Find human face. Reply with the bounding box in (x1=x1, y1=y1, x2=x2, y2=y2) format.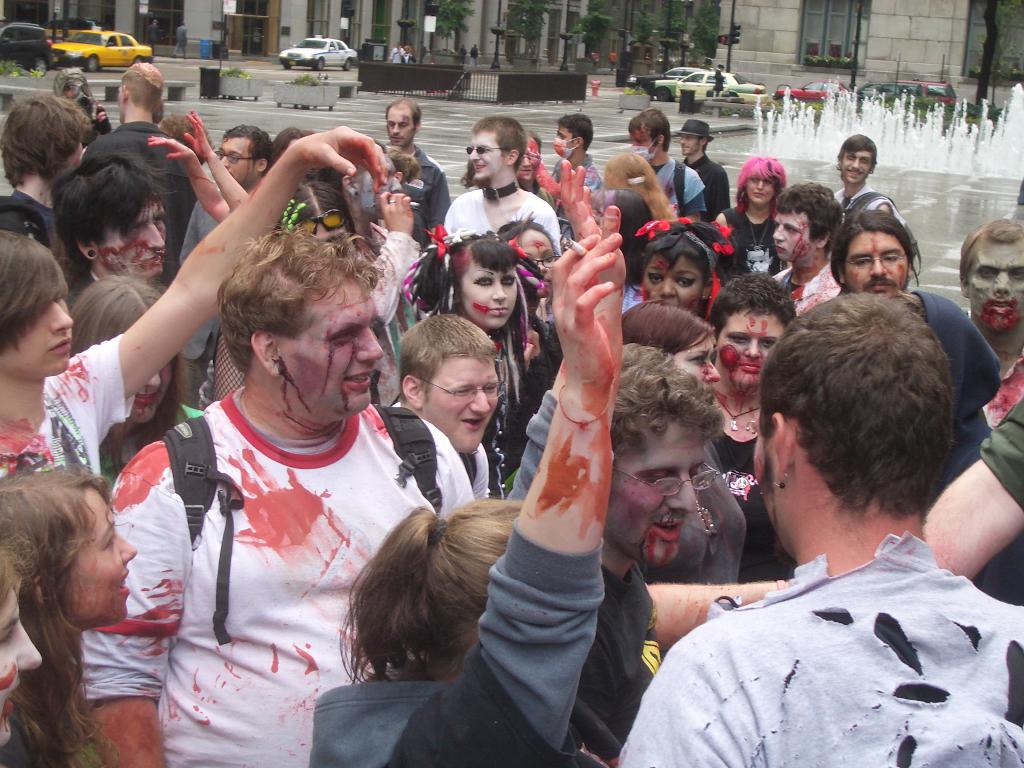
(x1=603, y1=417, x2=710, y2=565).
